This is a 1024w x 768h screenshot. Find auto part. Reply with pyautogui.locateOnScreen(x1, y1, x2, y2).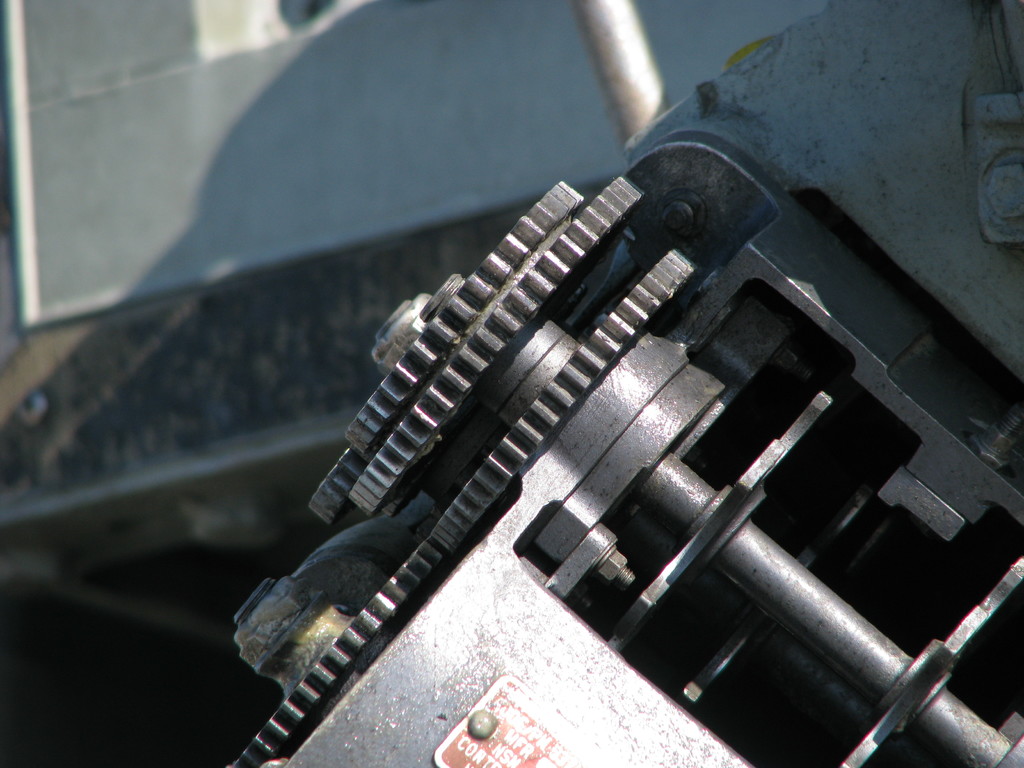
pyautogui.locateOnScreen(182, 7, 954, 688).
